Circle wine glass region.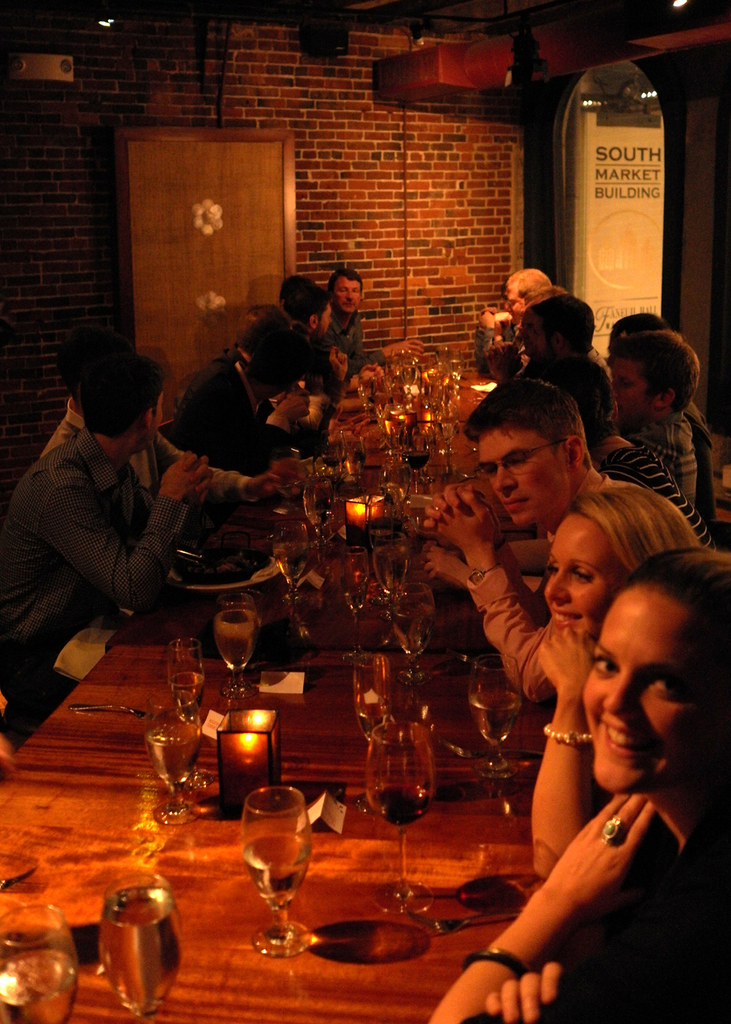
Region: <box>463,661,522,783</box>.
